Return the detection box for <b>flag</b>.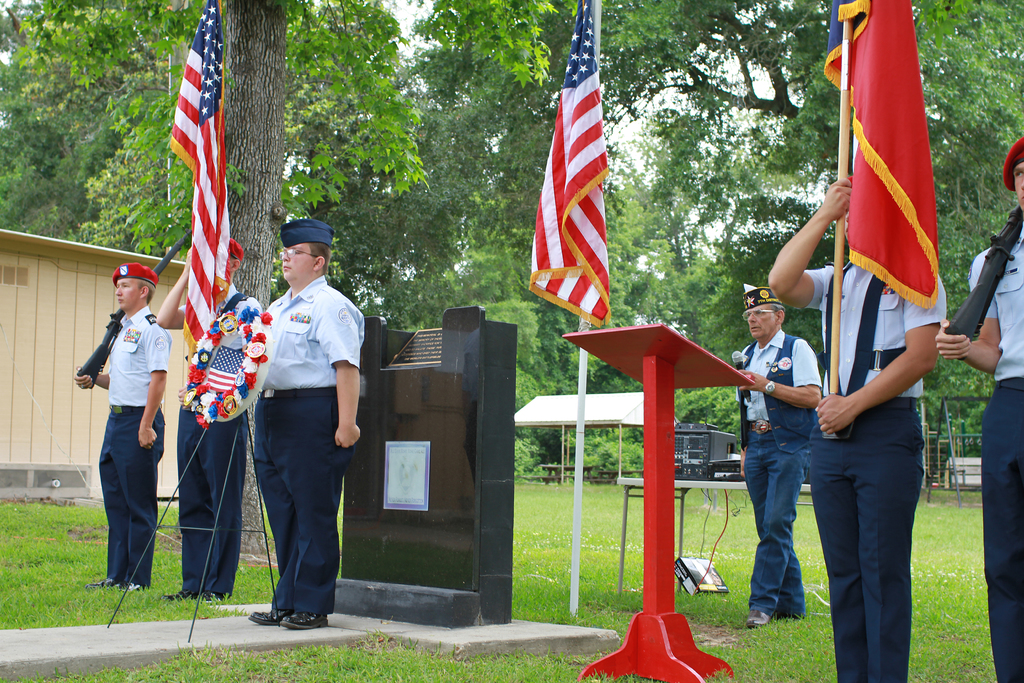
crop(527, 0, 607, 329).
